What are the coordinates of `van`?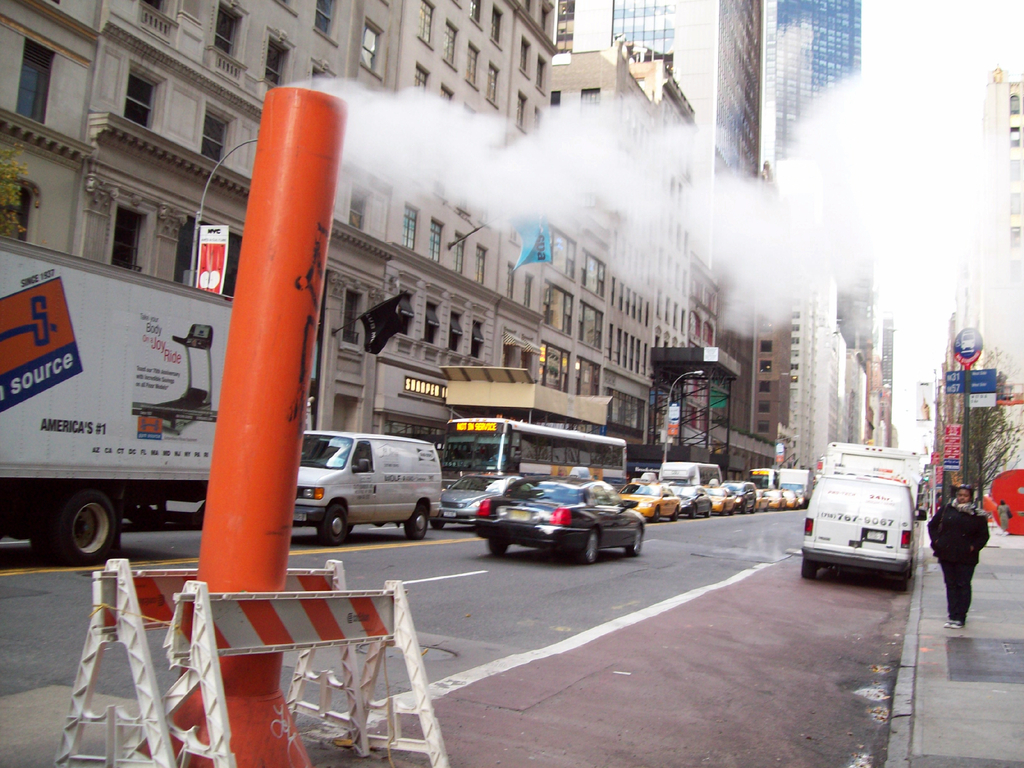
select_region(799, 461, 929, 596).
